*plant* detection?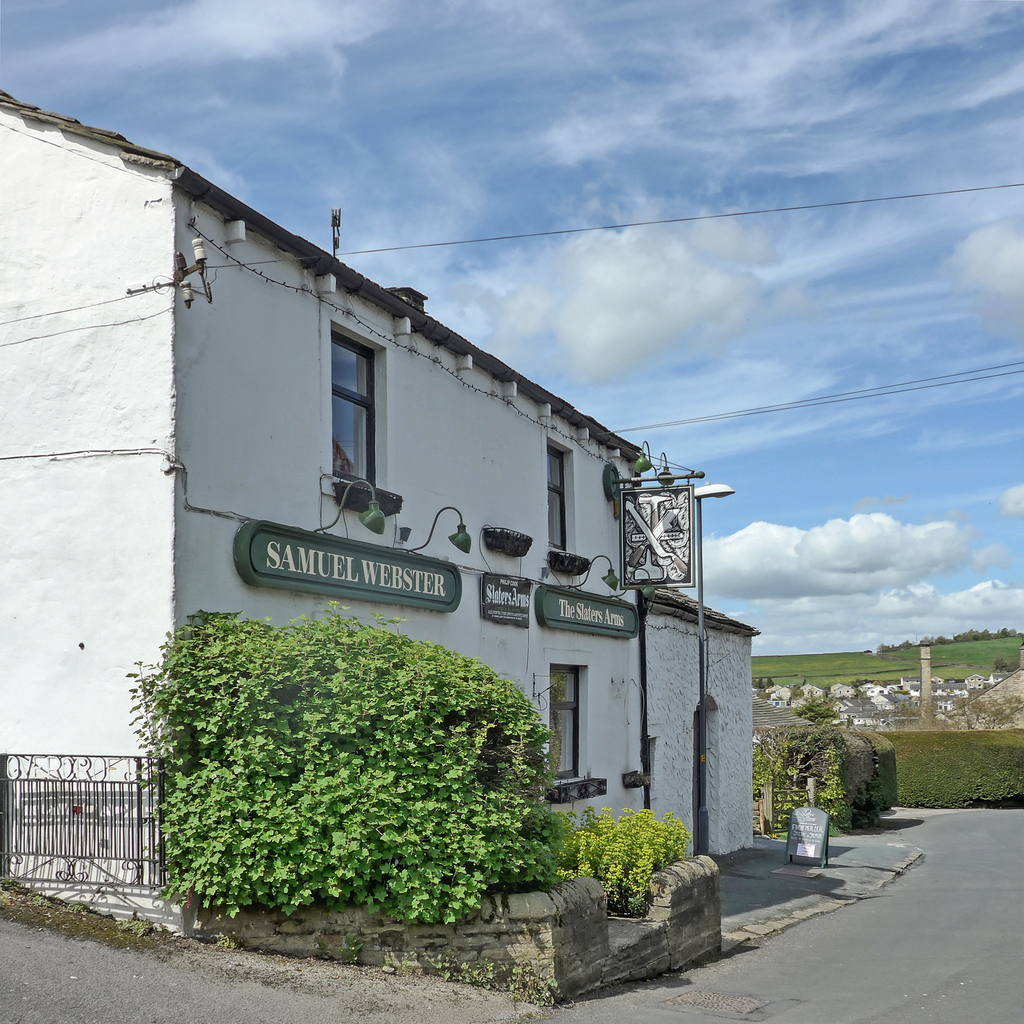
detection(564, 790, 689, 916)
